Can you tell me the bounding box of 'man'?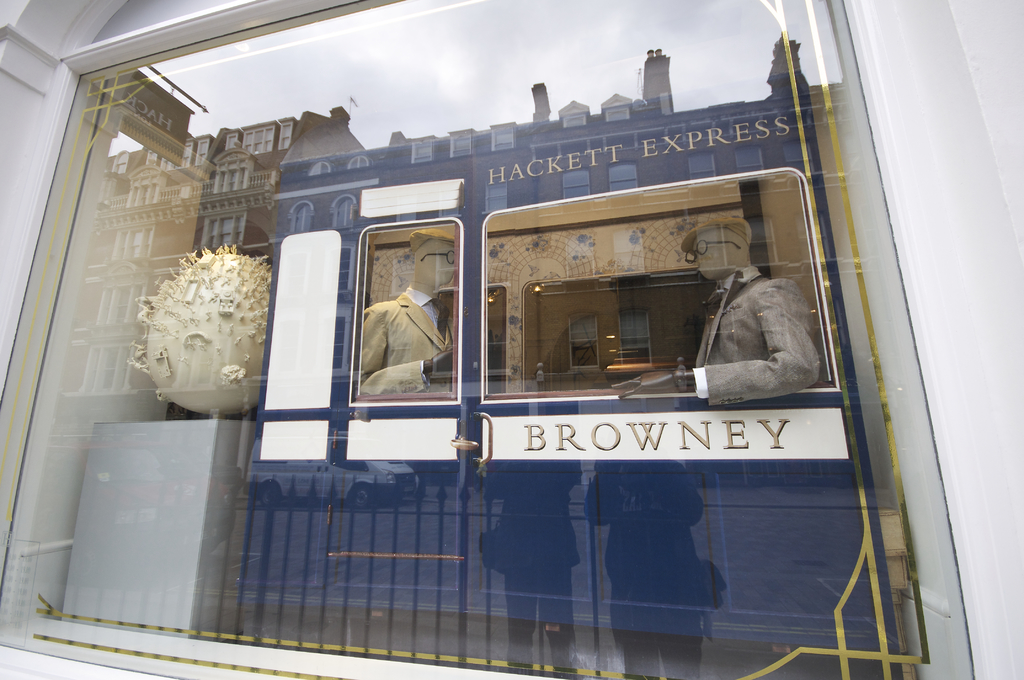
359 252 457 410.
